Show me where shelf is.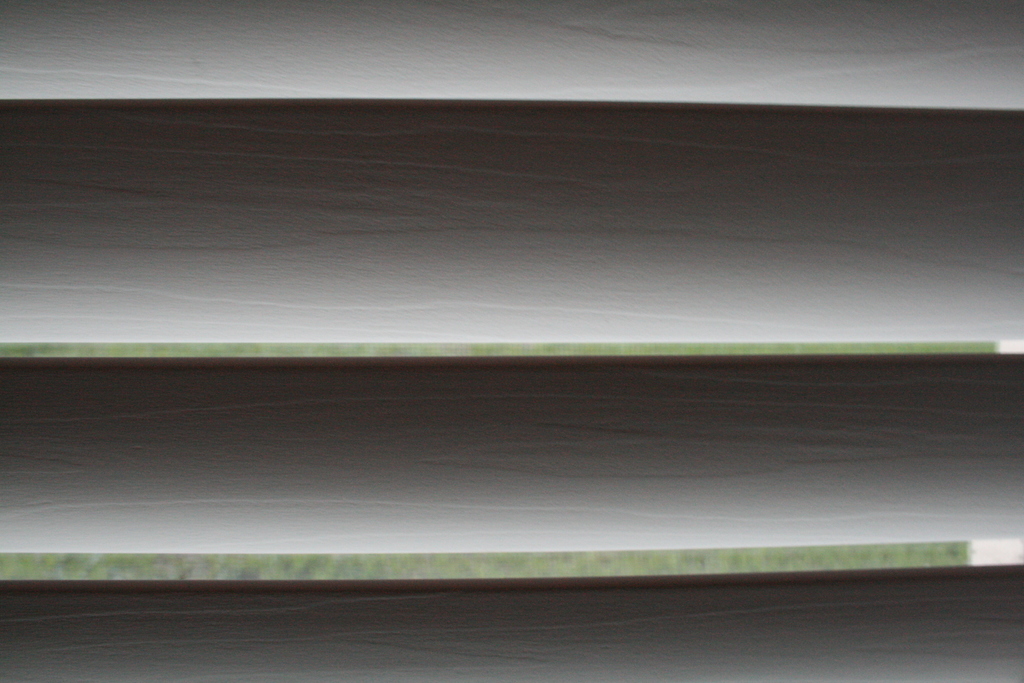
shelf is at bbox=(0, 0, 1023, 158).
